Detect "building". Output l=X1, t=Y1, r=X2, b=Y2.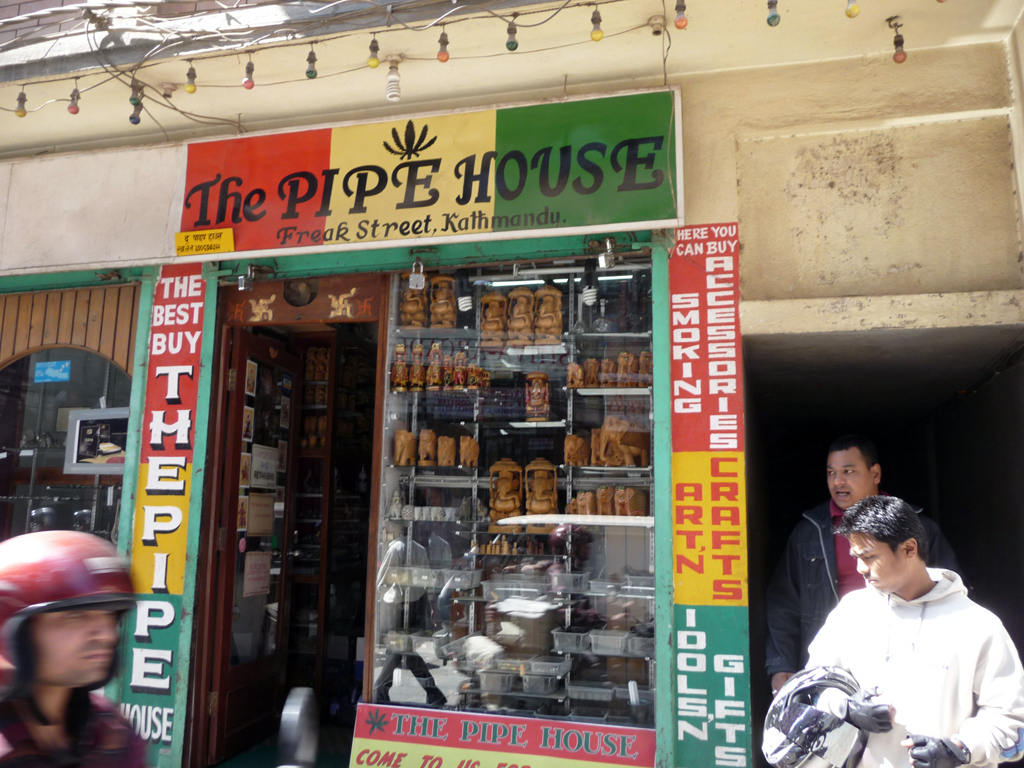
l=0, t=0, r=1021, b=767.
